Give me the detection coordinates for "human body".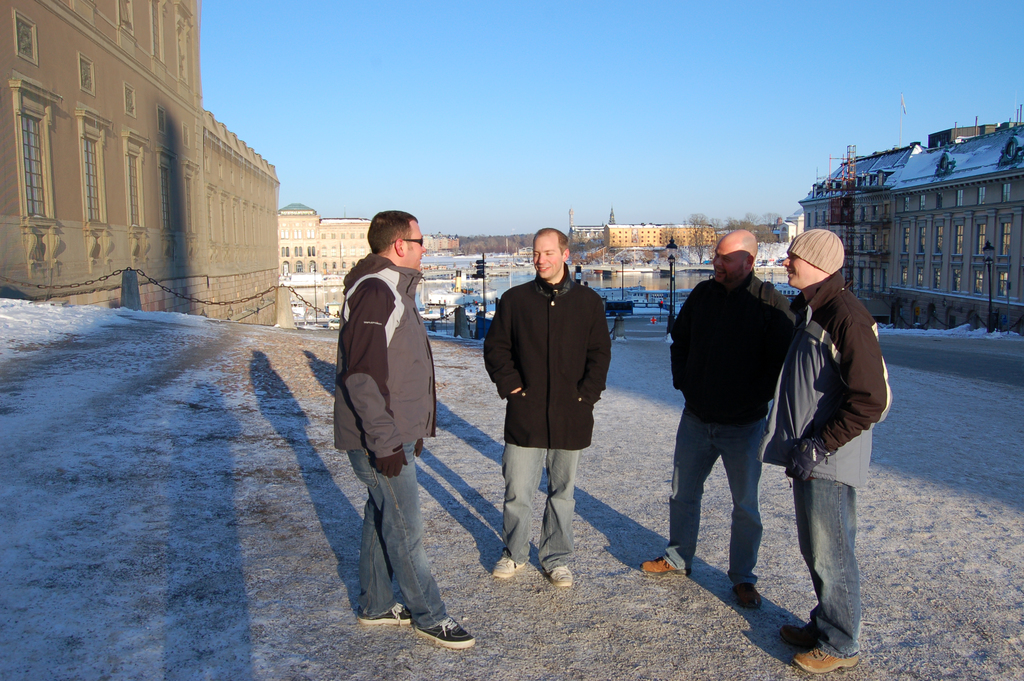
l=324, t=251, r=483, b=648.
